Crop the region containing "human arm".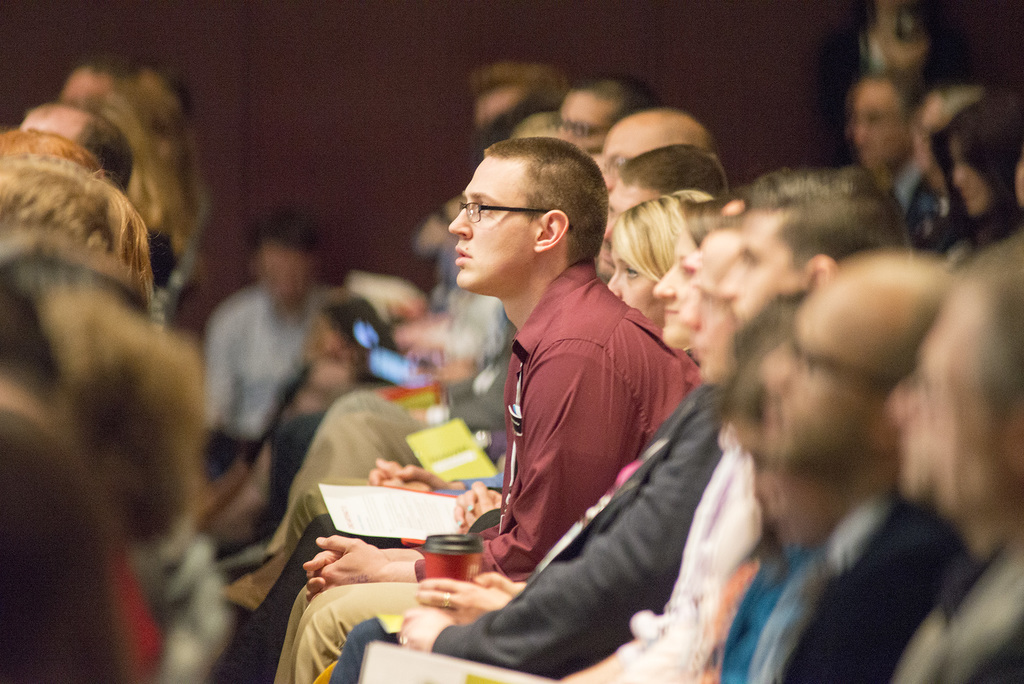
Crop region: crop(370, 450, 460, 494).
